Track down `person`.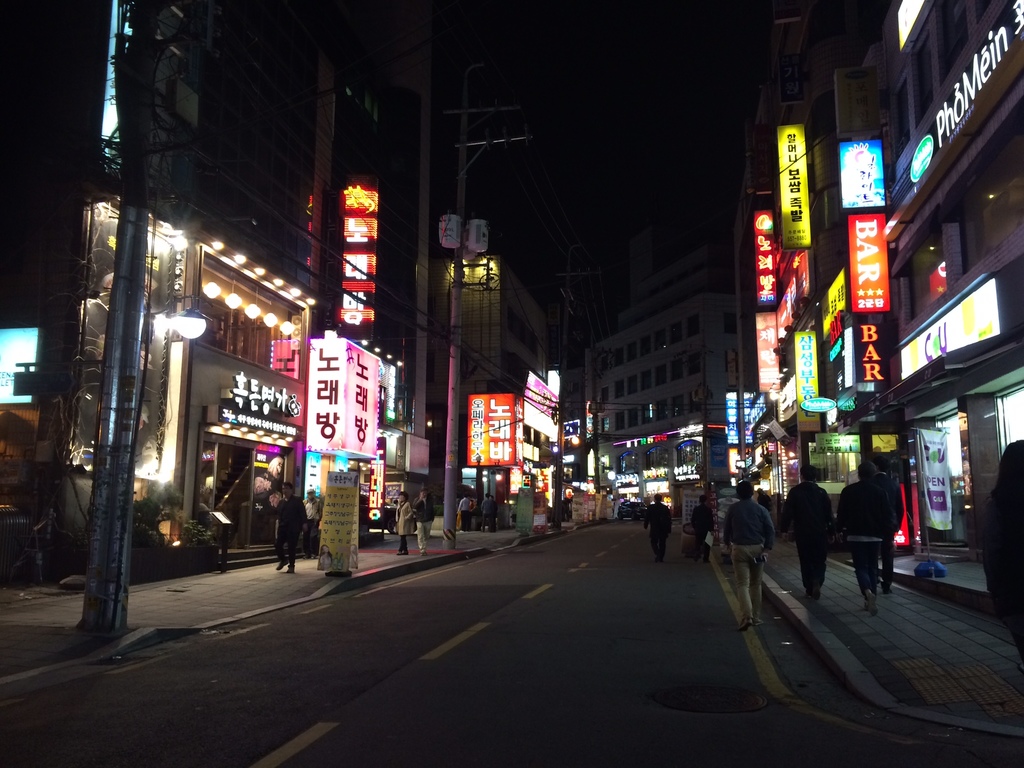
Tracked to 411/488/435/553.
